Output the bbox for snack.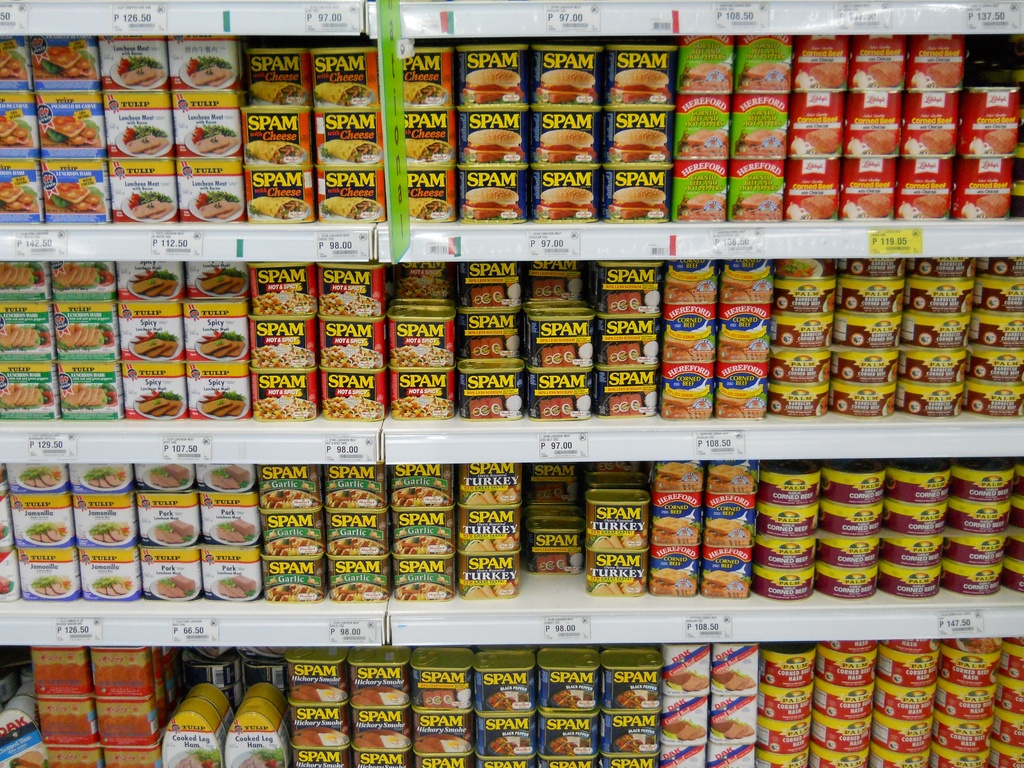
666, 275, 703, 301.
